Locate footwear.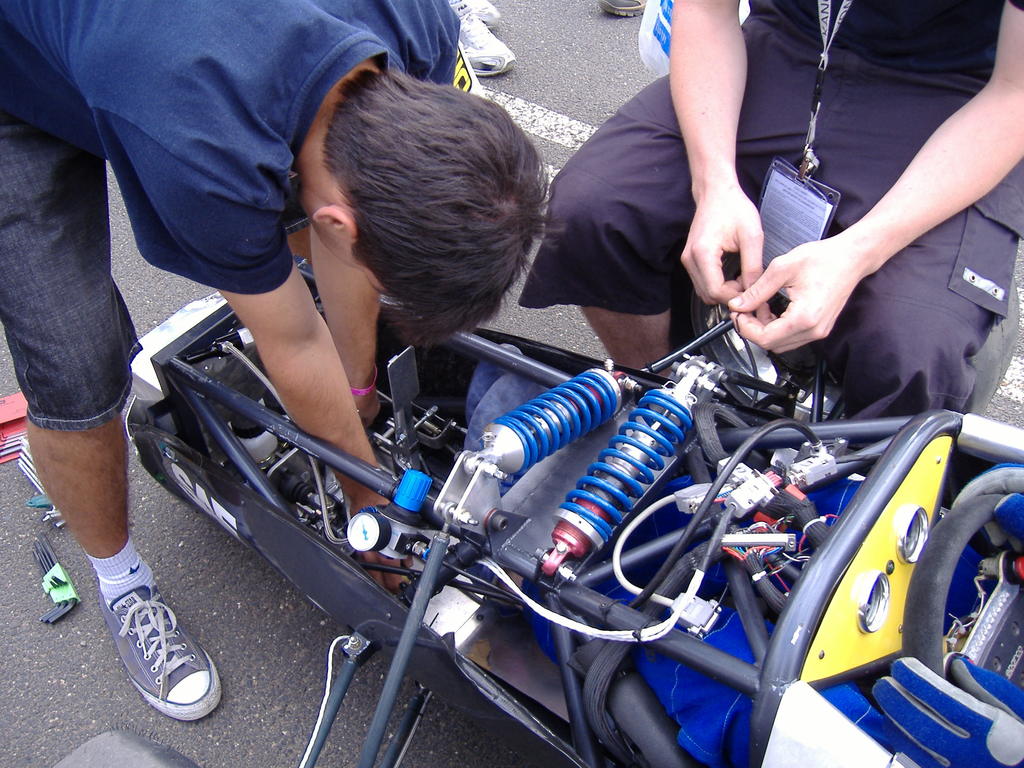
Bounding box: 466 0 501 27.
